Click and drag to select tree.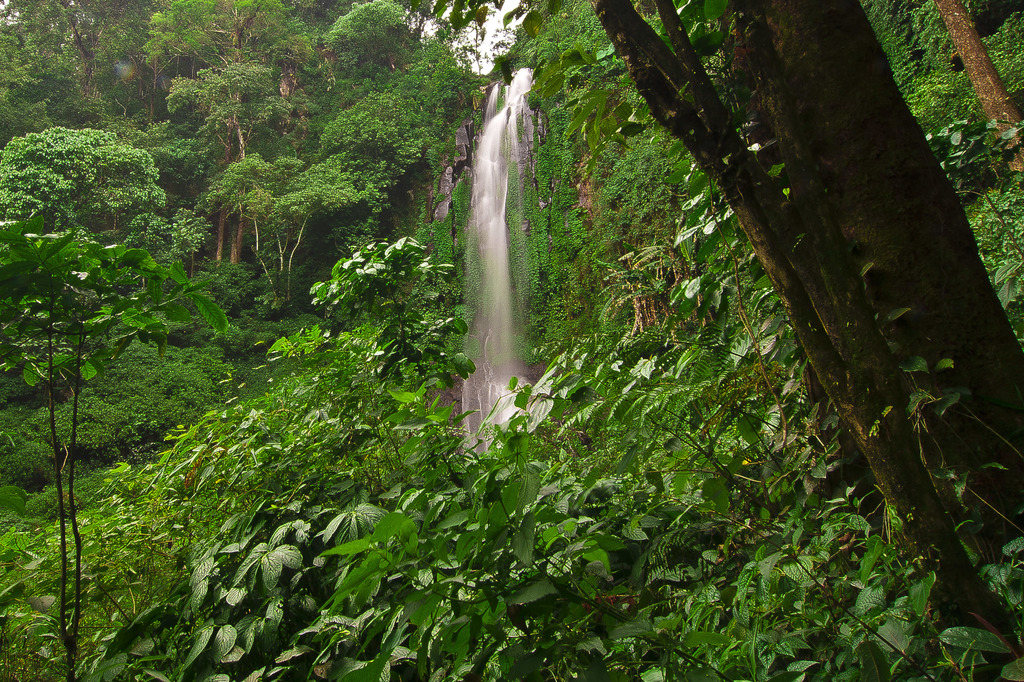
Selection: {"left": 0, "top": 85, "right": 211, "bottom": 601}.
